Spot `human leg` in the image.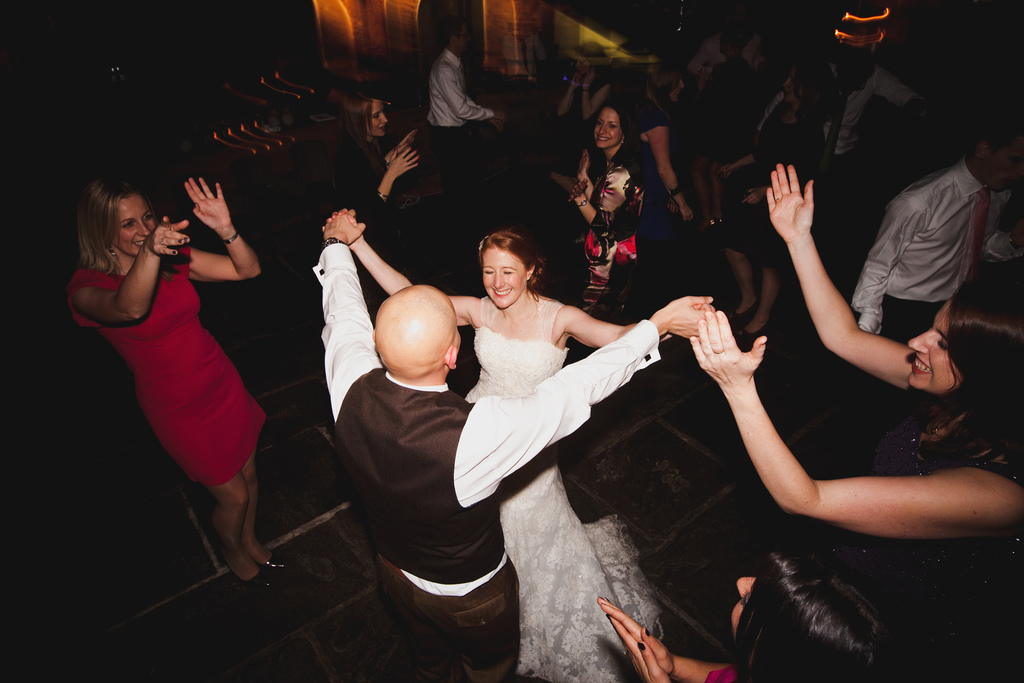
`human leg` found at detection(425, 579, 521, 682).
